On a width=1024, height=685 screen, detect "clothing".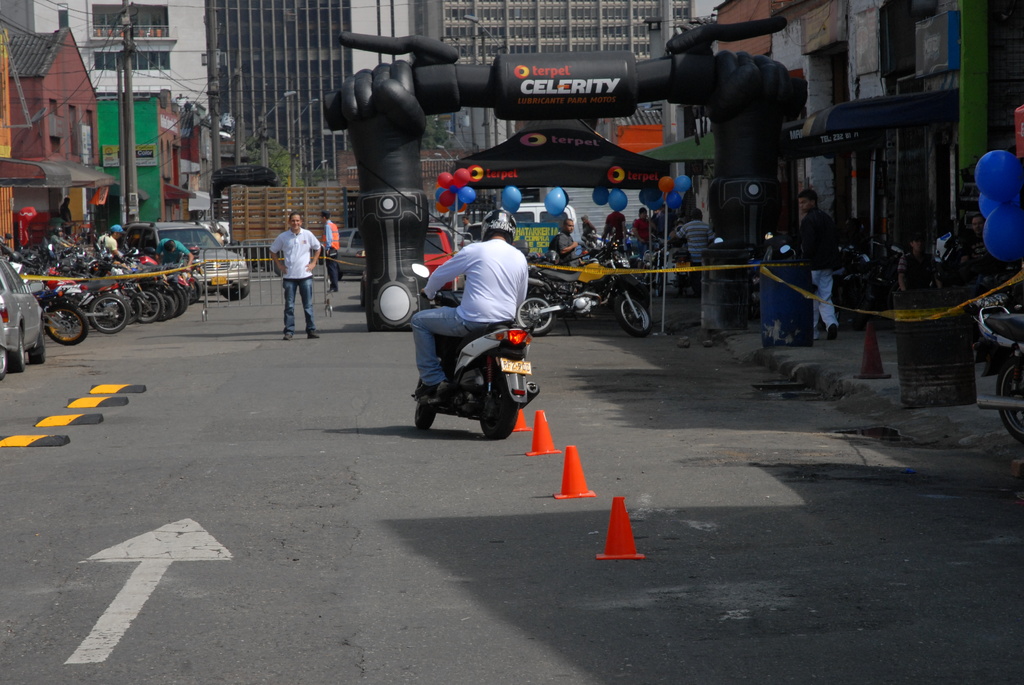
(407, 237, 524, 385).
